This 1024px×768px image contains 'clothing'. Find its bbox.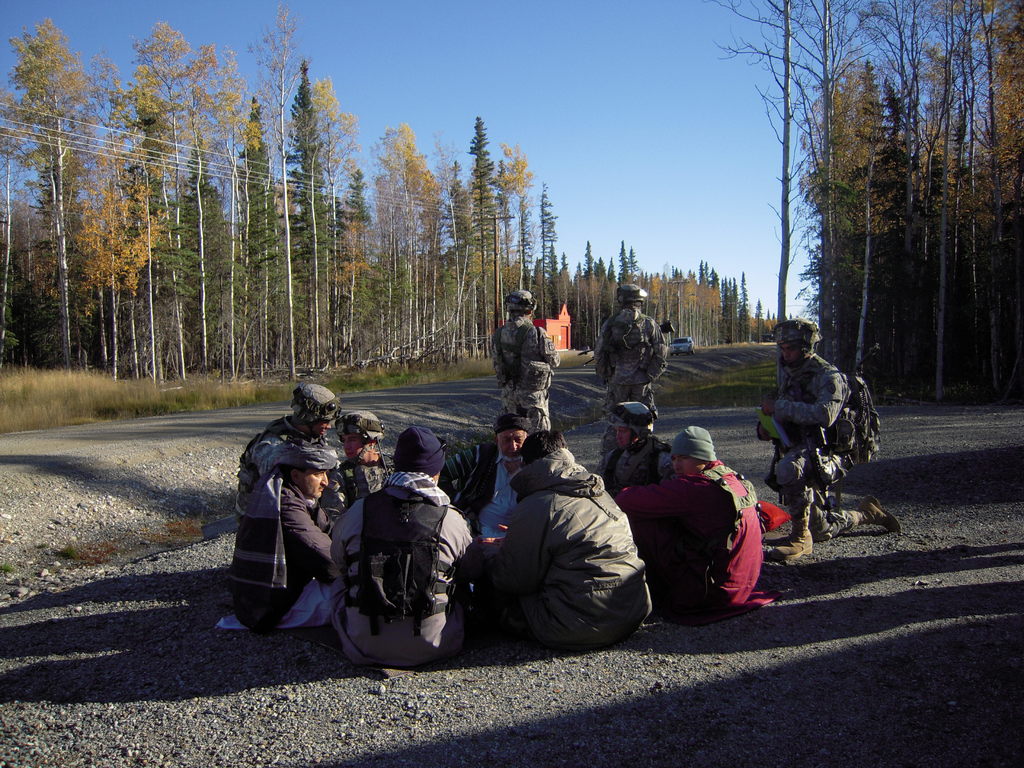
box(335, 456, 391, 516).
